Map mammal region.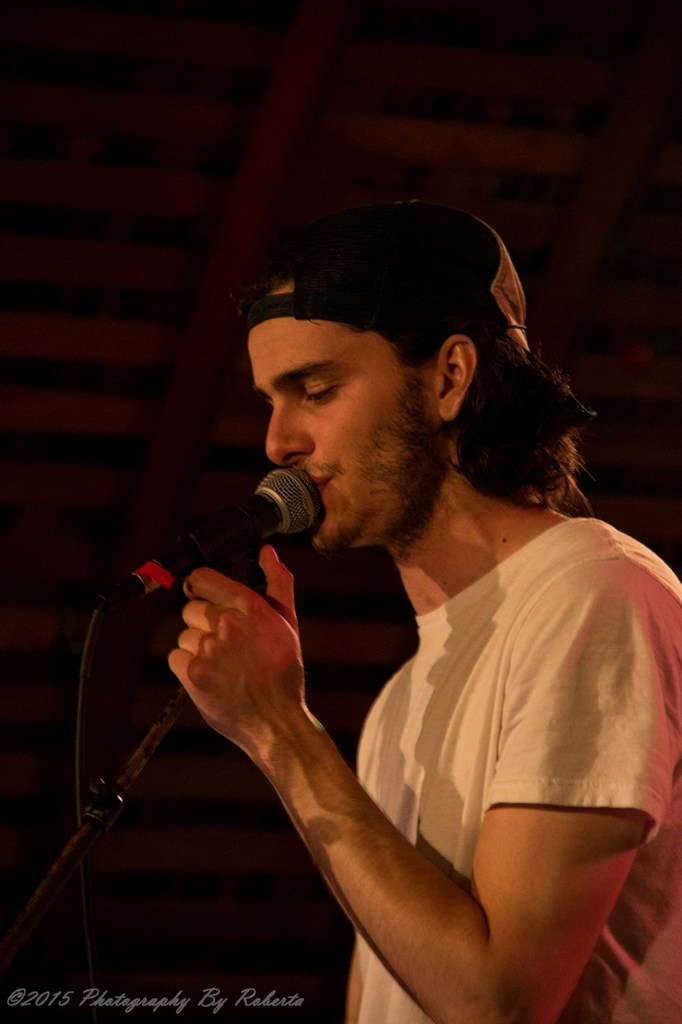
Mapped to <region>95, 235, 681, 1023</region>.
